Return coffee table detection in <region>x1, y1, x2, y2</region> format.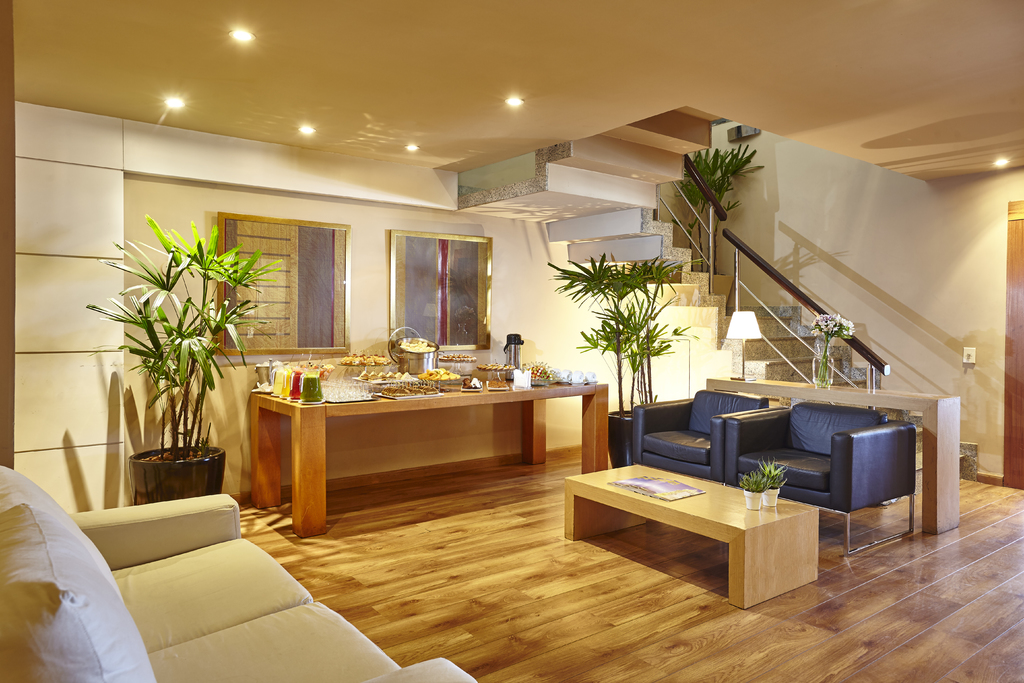
<region>574, 466, 839, 599</region>.
